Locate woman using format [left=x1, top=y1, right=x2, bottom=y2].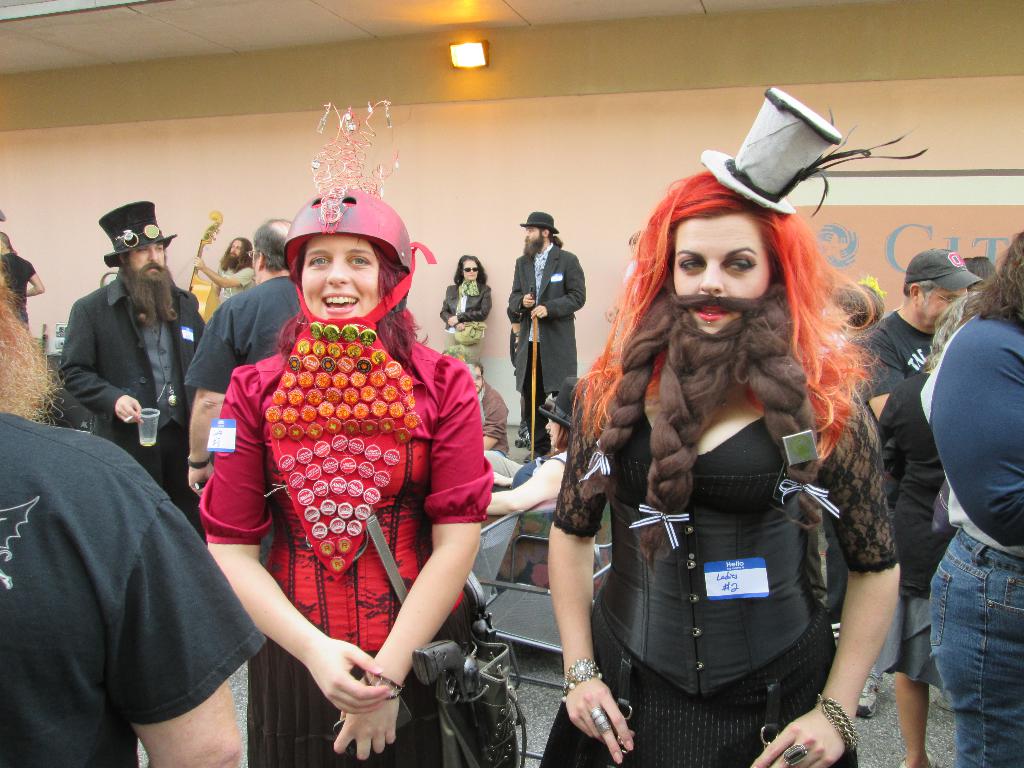
[left=568, top=99, right=911, bottom=767].
